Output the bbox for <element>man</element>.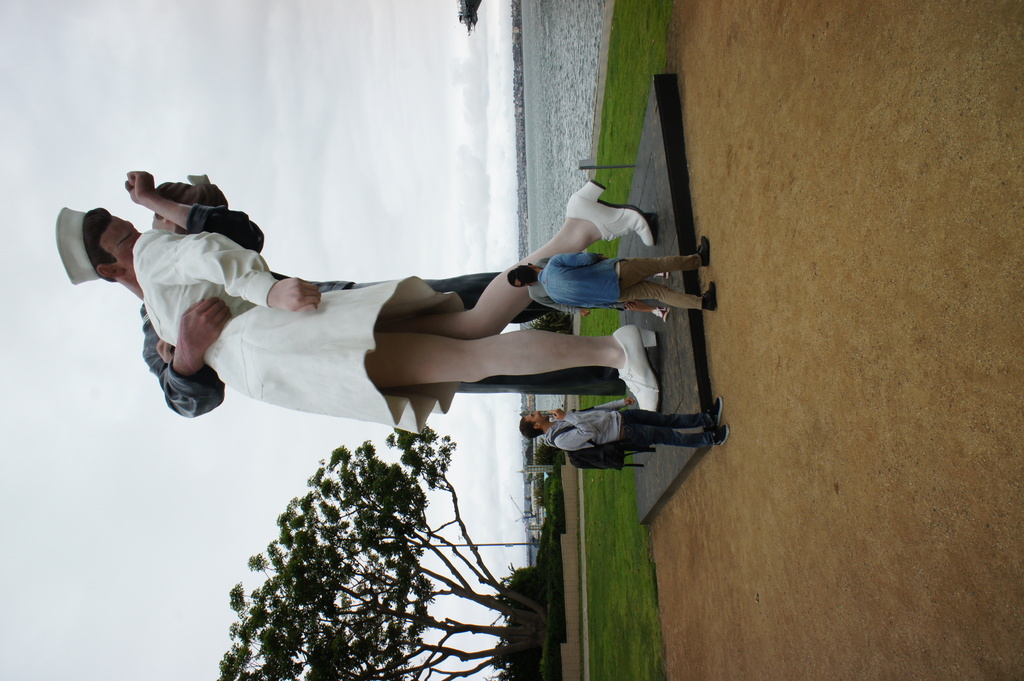
61,165,663,417.
